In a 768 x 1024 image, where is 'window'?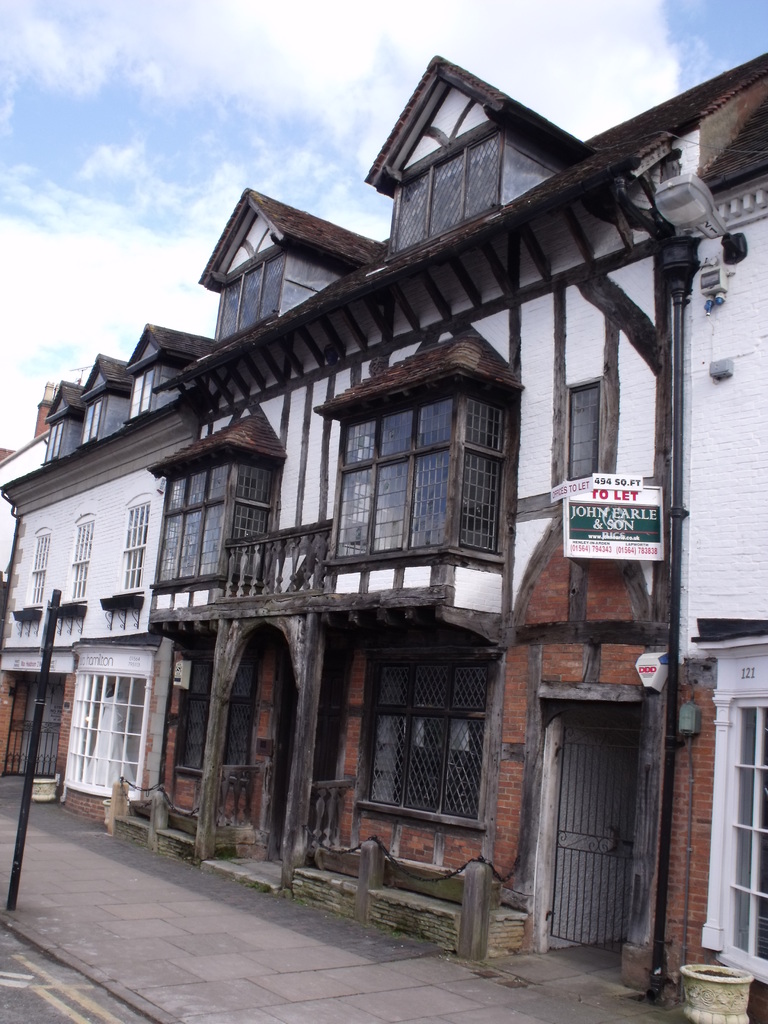
723:695:767:986.
